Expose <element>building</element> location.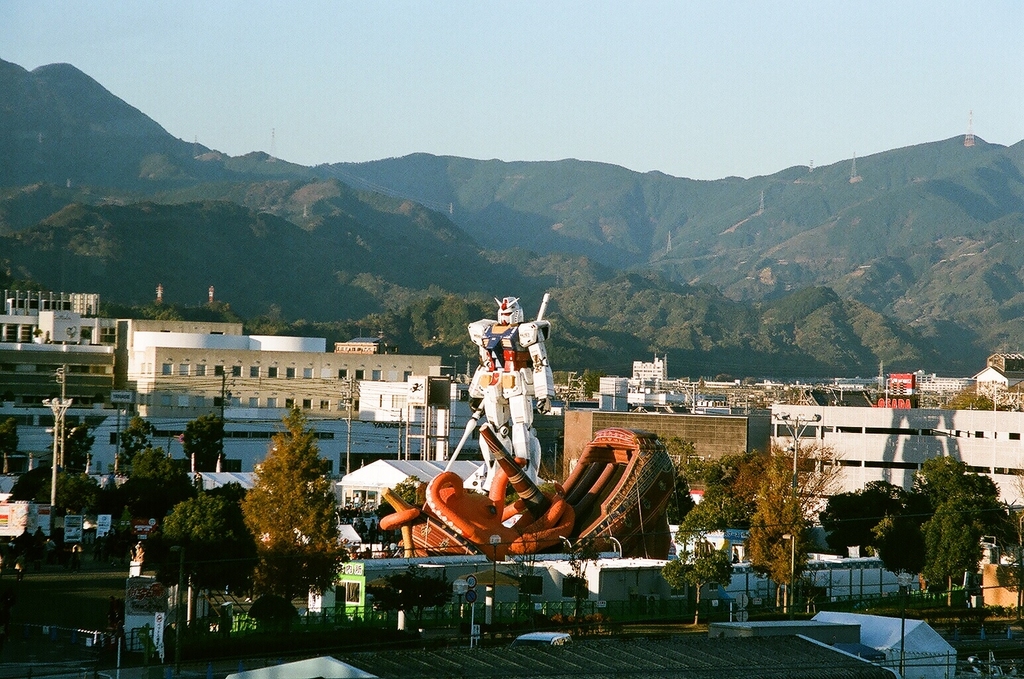
Exposed at [x1=1, y1=397, x2=123, y2=464].
